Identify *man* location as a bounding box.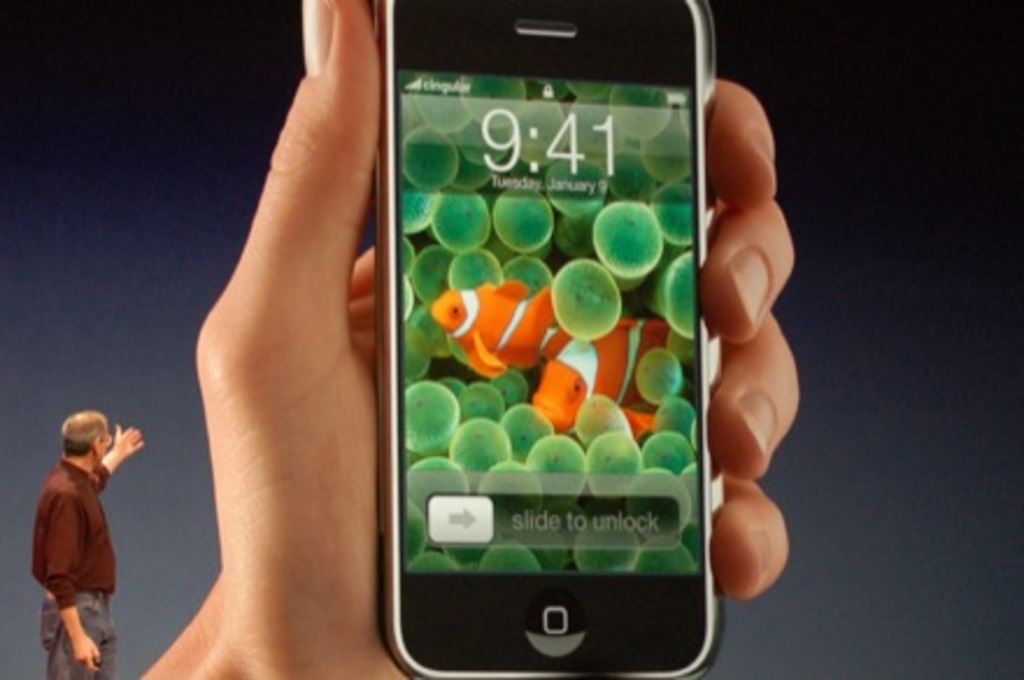
(x1=16, y1=405, x2=142, y2=673).
